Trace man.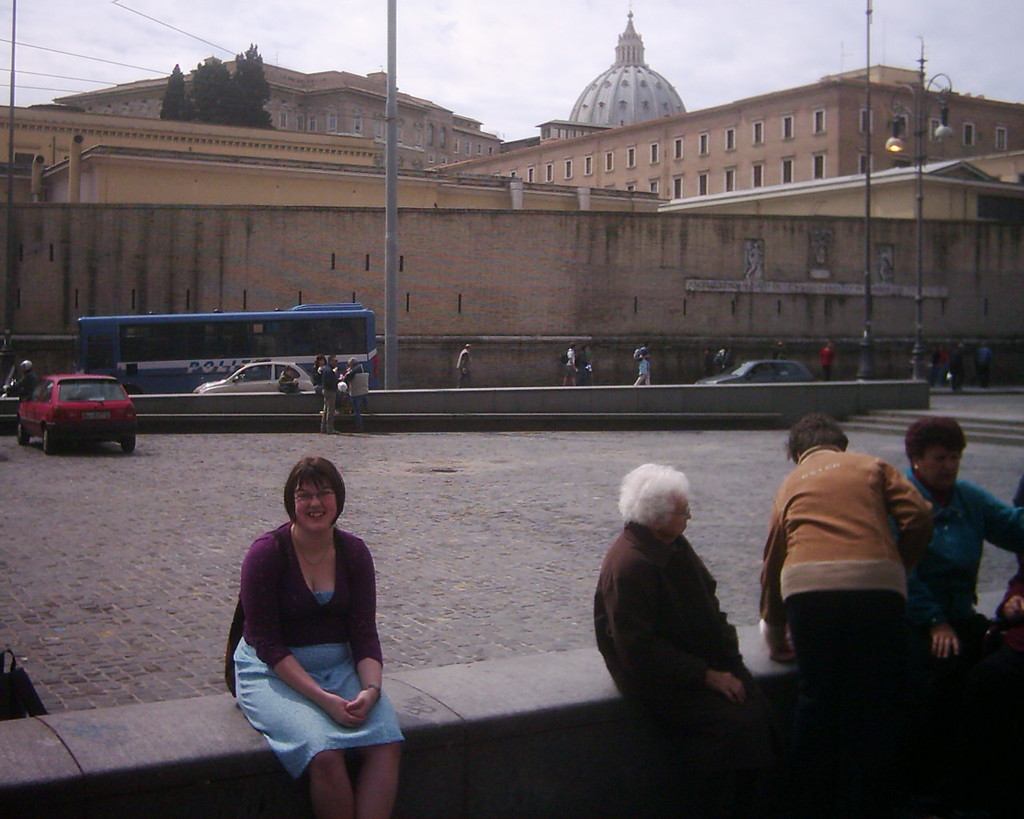
Traced to {"x1": 319, "y1": 354, "x2": 339, "y2": 435}.
